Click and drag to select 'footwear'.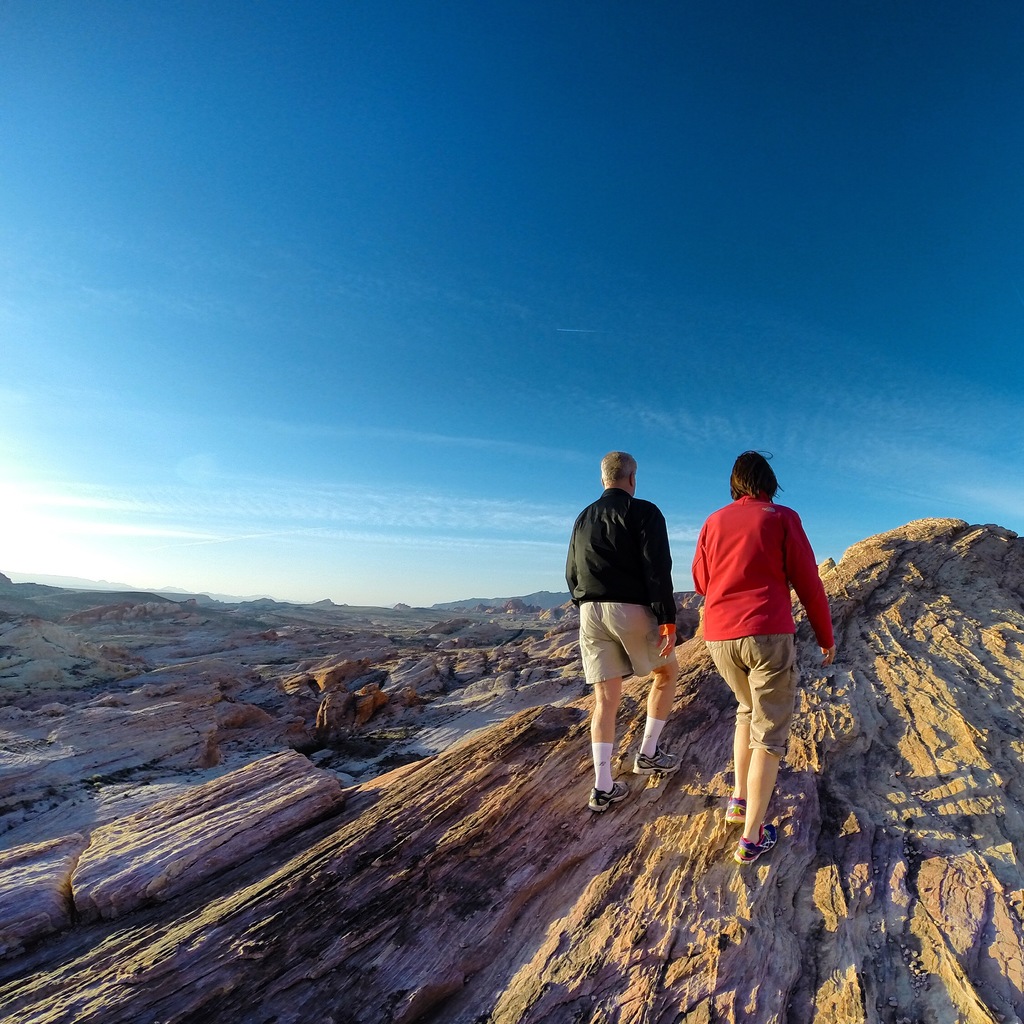
Selection: [586,778,636,812].
